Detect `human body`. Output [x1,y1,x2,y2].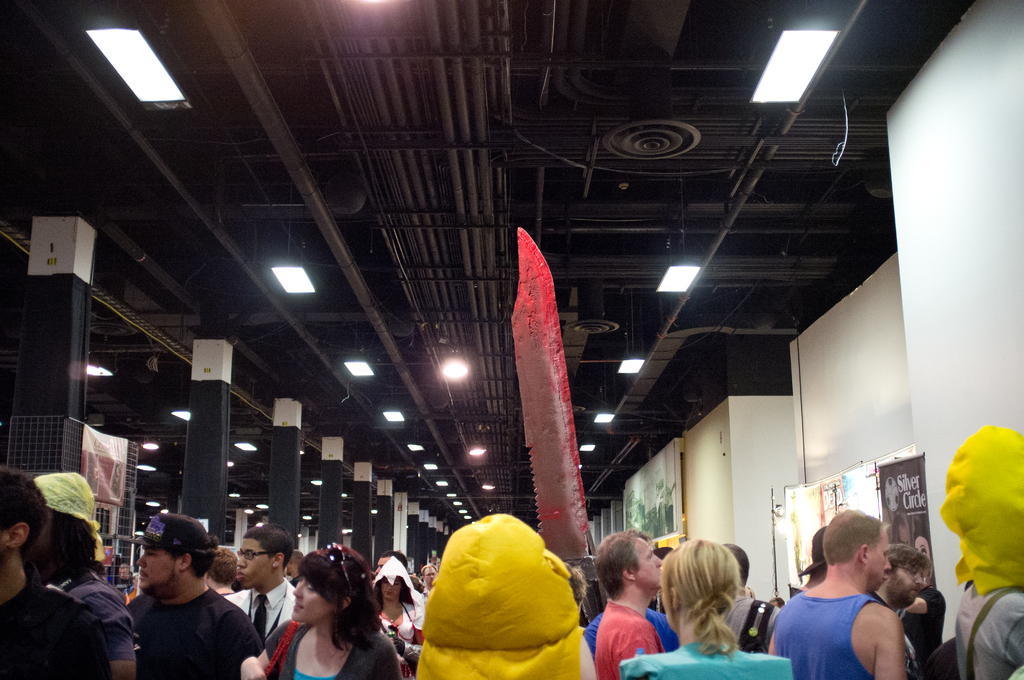
[727,546,778,652].
